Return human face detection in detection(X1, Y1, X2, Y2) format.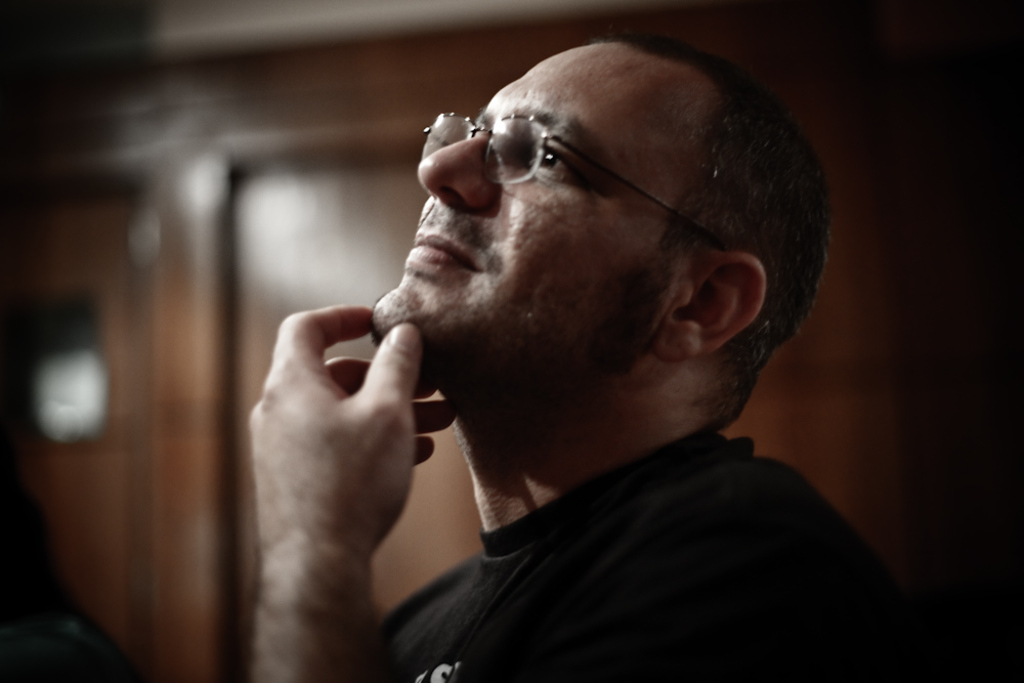
detection(371, 42, 649, 371).
